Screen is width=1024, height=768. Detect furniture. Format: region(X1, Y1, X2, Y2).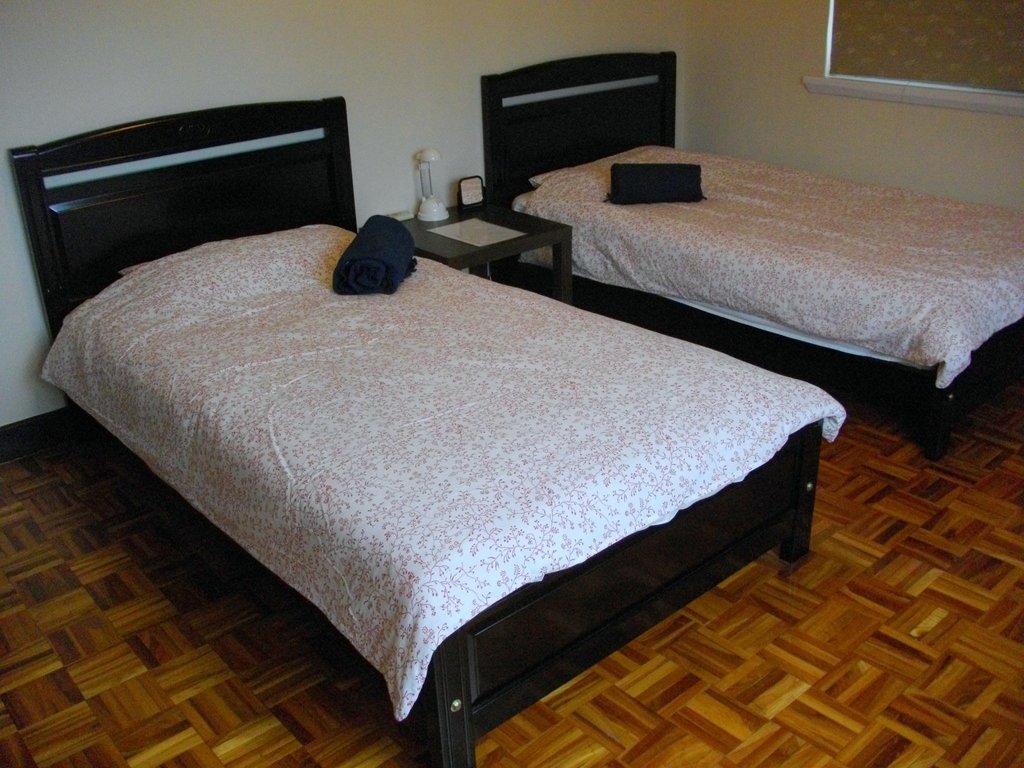
region(397, 200, 575, 303).
